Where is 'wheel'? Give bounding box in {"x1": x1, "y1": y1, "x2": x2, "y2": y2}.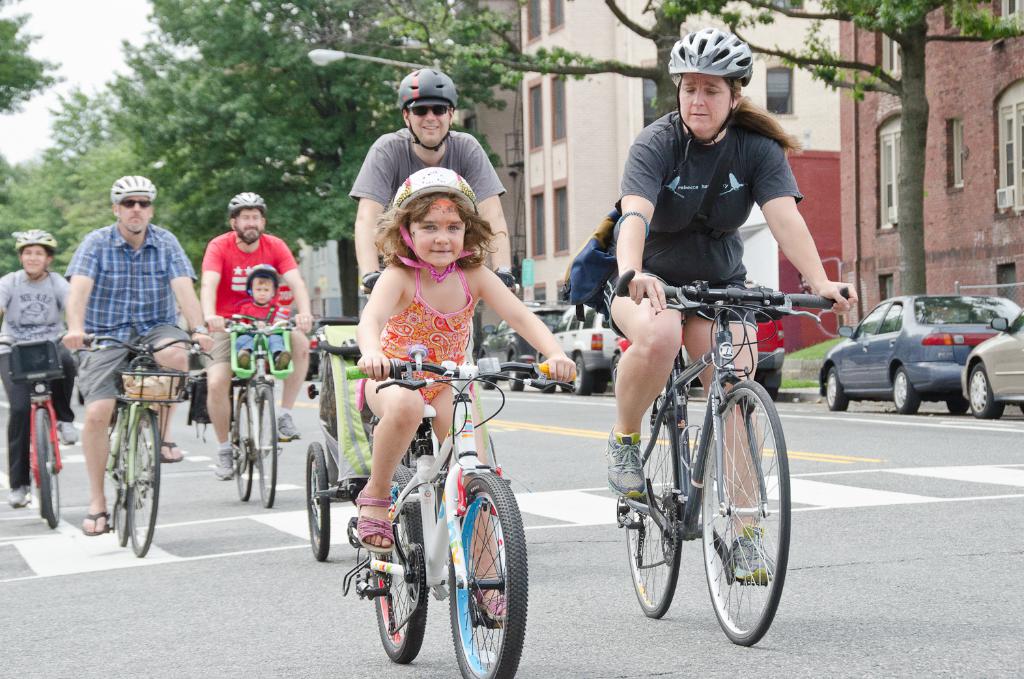
{"x1": 763, "y1": 379, "x2": 777, "y2": 402}.
